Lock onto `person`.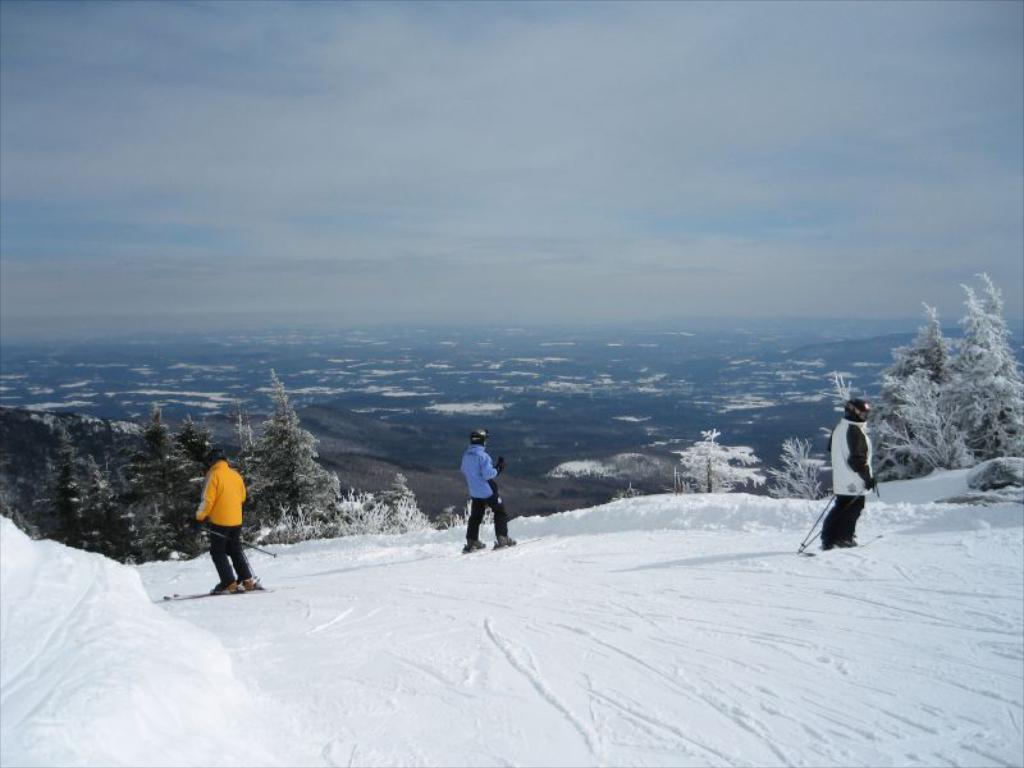
Locked: box=[178, 436, 256, 600].
